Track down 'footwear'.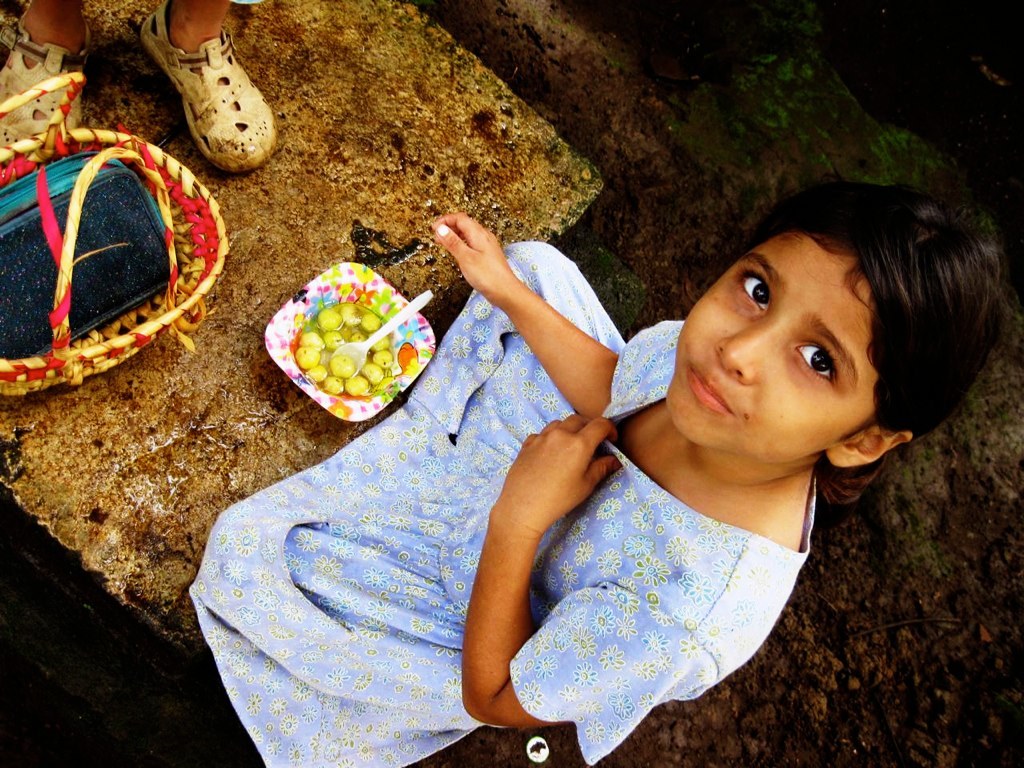
Tracked to [139,8,274,175].
